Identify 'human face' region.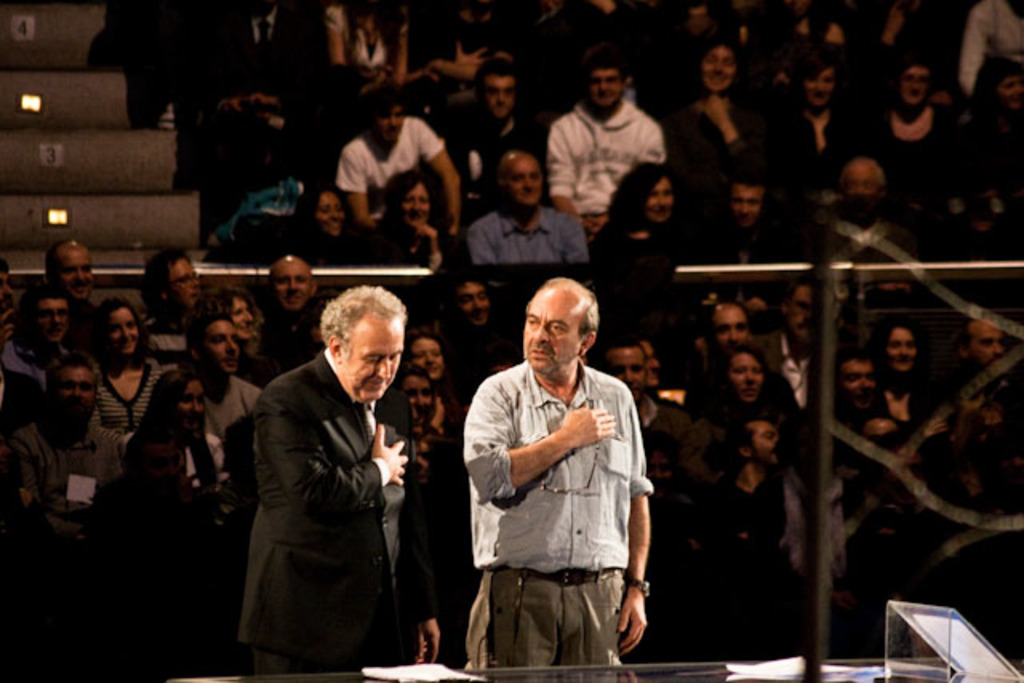
Region: <box>394,376,435,427</box>.
